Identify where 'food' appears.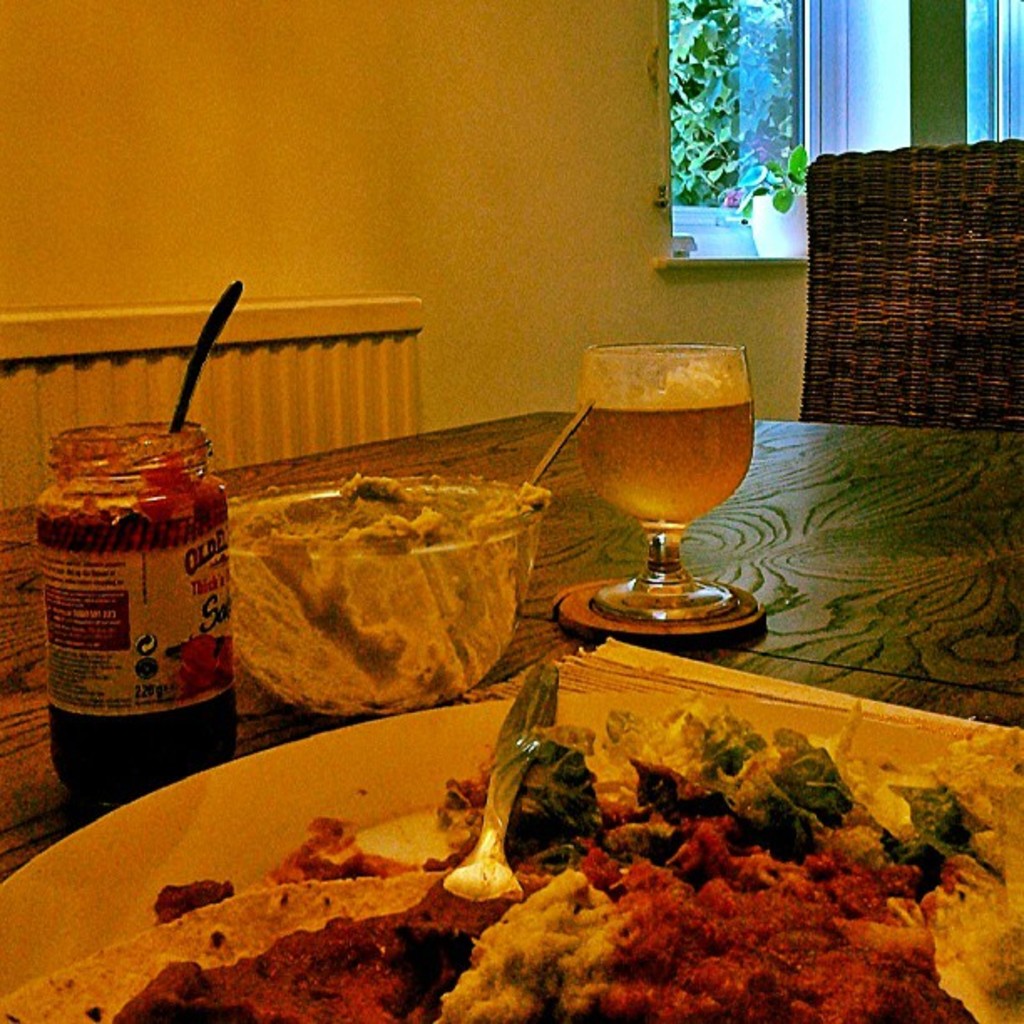
Appears at x1=226 y1=470 x2=547 y2=706.
